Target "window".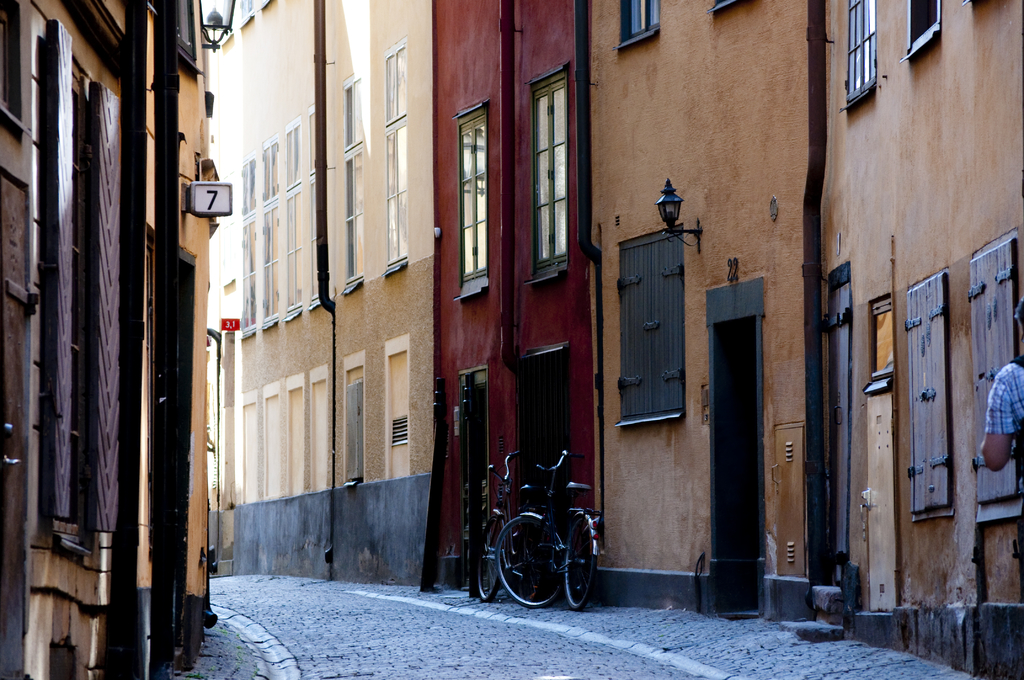
Target region: box(520, 63, 570, 289).
